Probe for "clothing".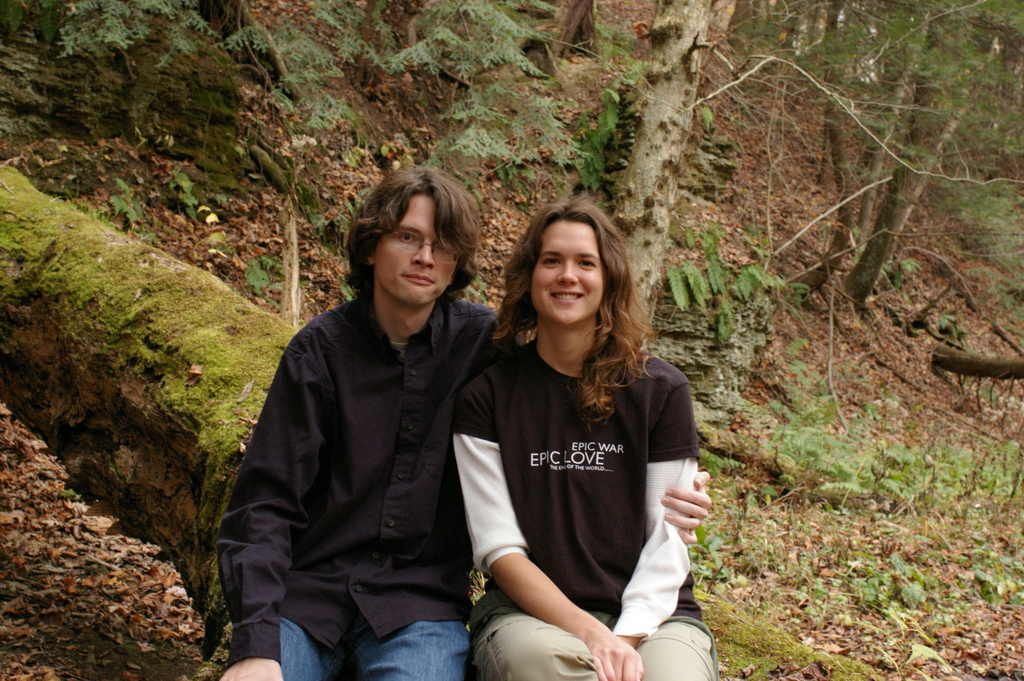
Probe result: bbox=(210, 290, 525, 680).
